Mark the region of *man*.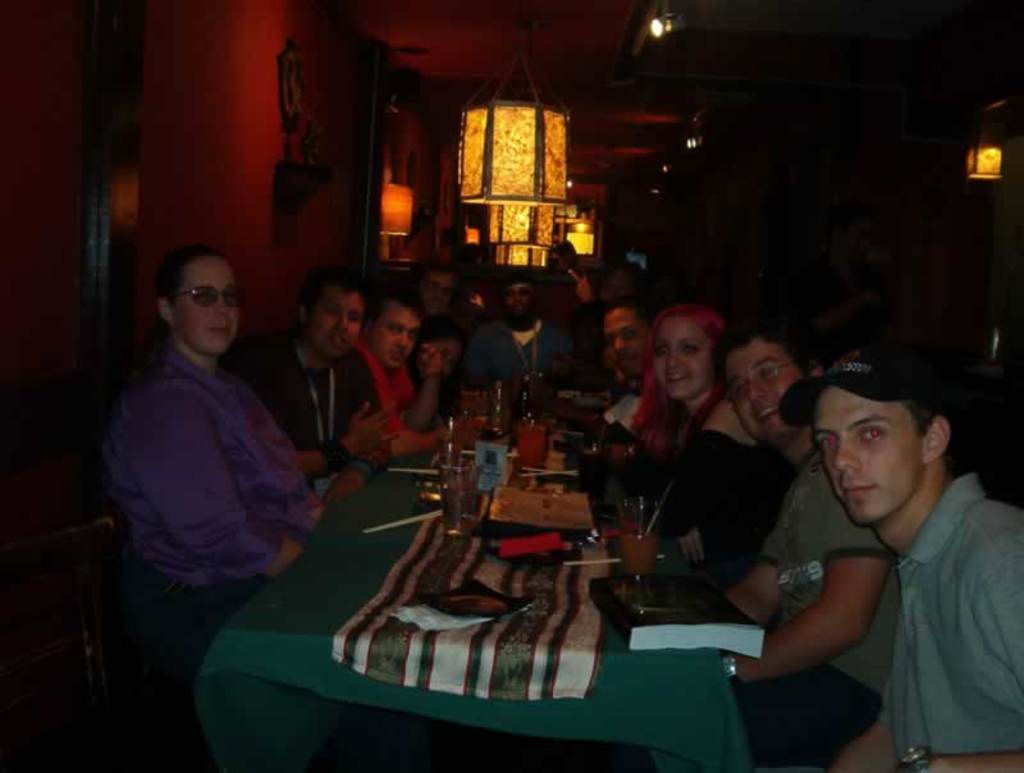
Region: 351:273:449:457.
